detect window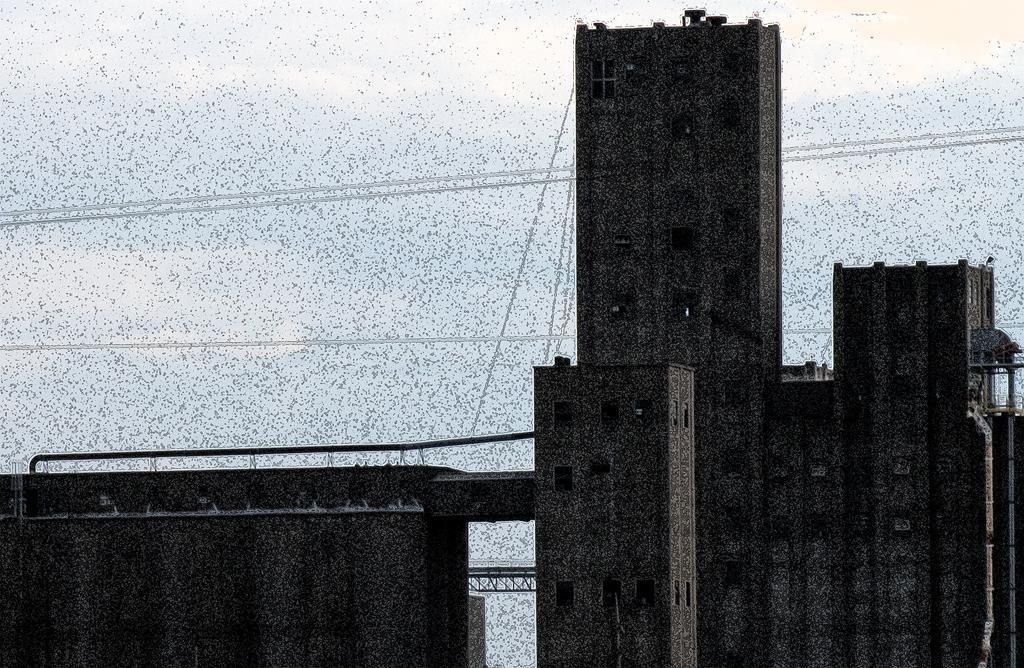
pyautogui.locateOnScreen(634, 398, 651, 424)
